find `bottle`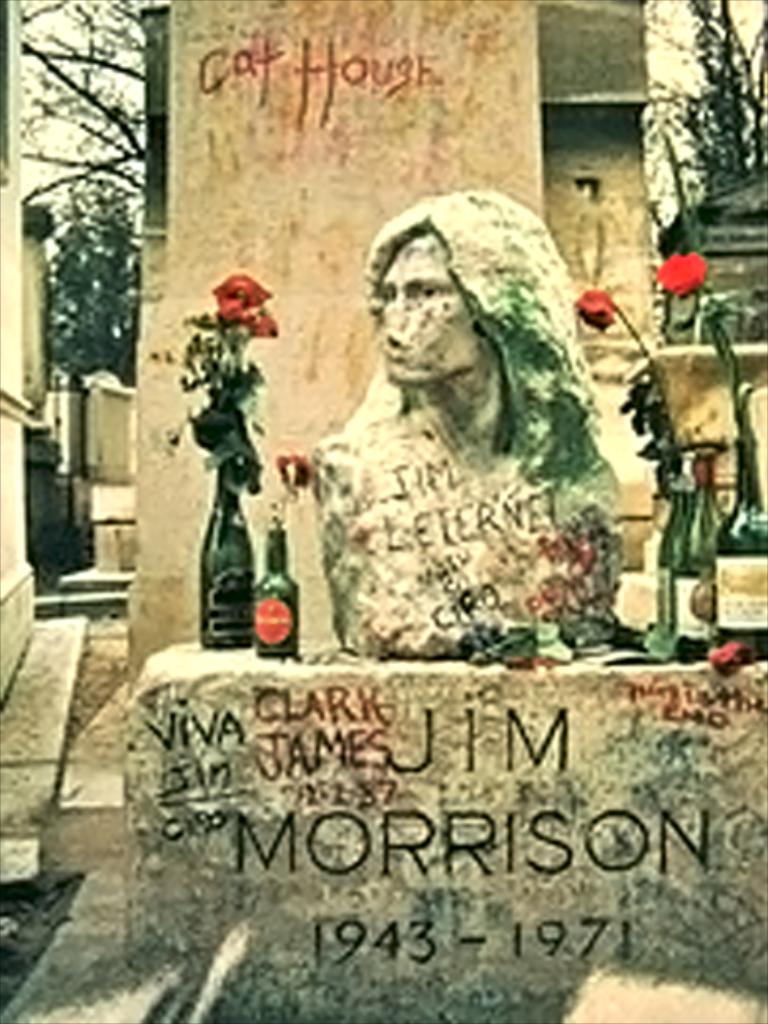
rect(191, 476, 264, 648)
